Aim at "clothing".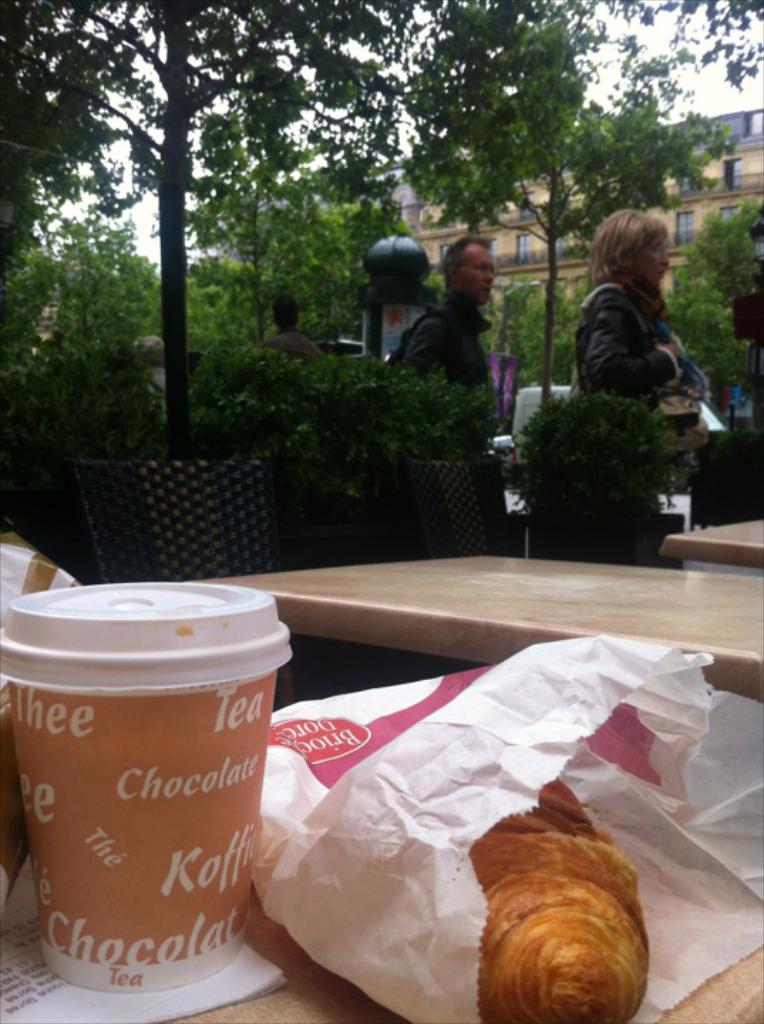
Aimed at <region>575, 273, 700, 404</region>.
